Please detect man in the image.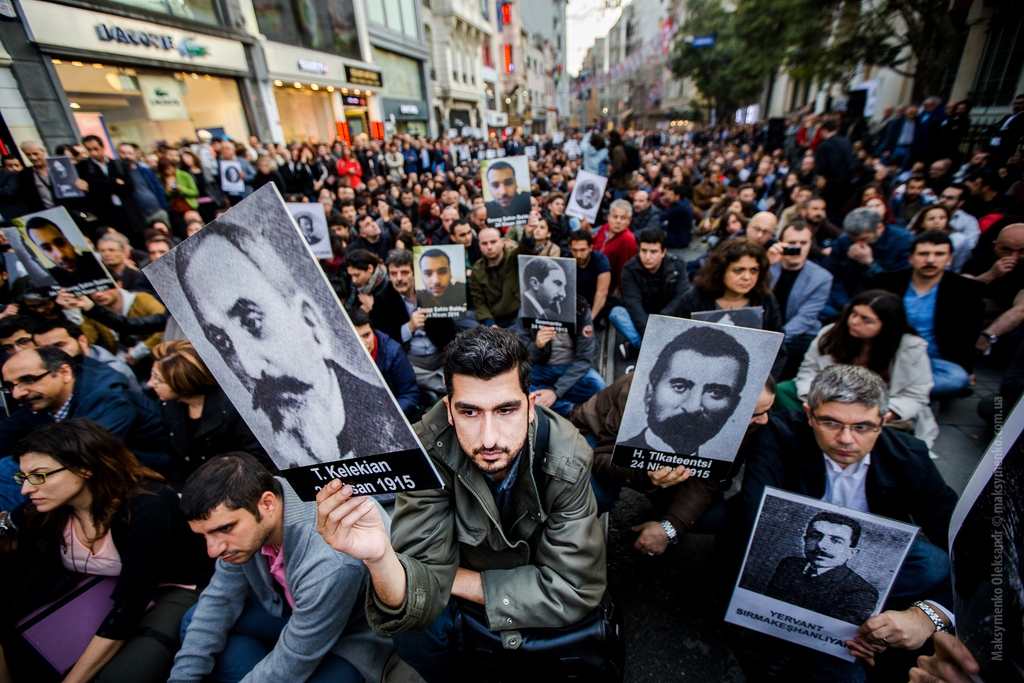
x1=959, y1=224, x2=1023, y2=381.
